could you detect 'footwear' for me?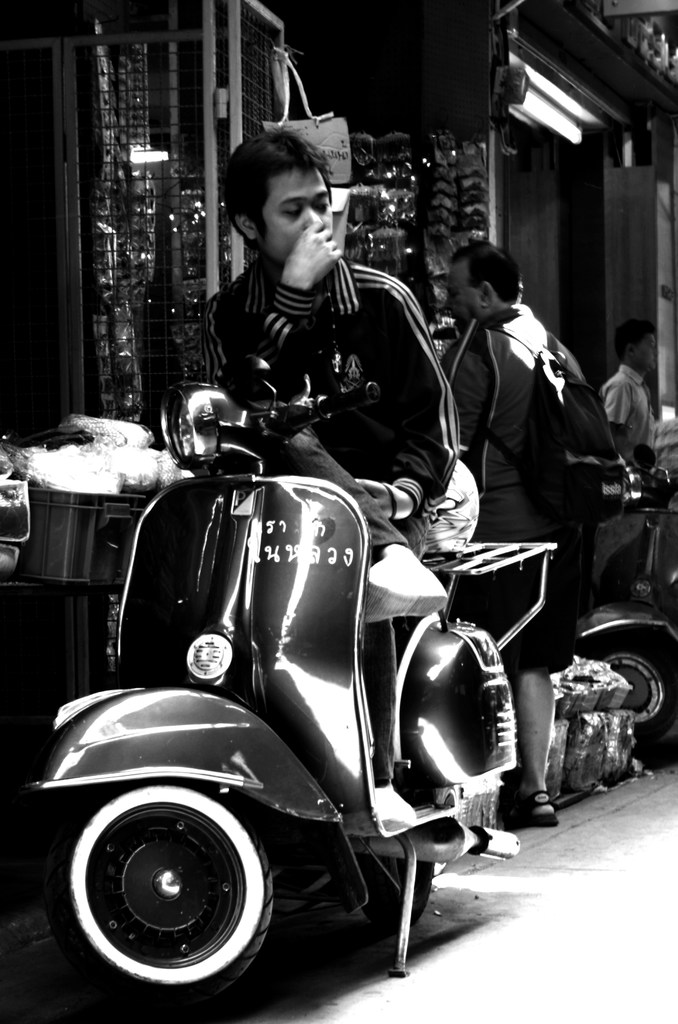
Detection result: select_region(517, 785, 560, 829).
